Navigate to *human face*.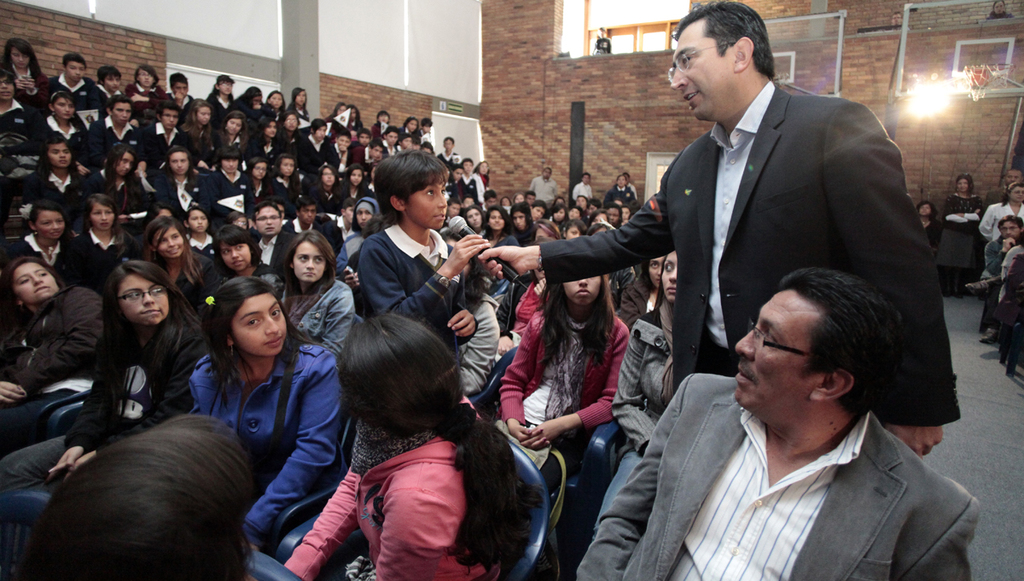
Navigation target: crop(172, 78, 191, 97).
